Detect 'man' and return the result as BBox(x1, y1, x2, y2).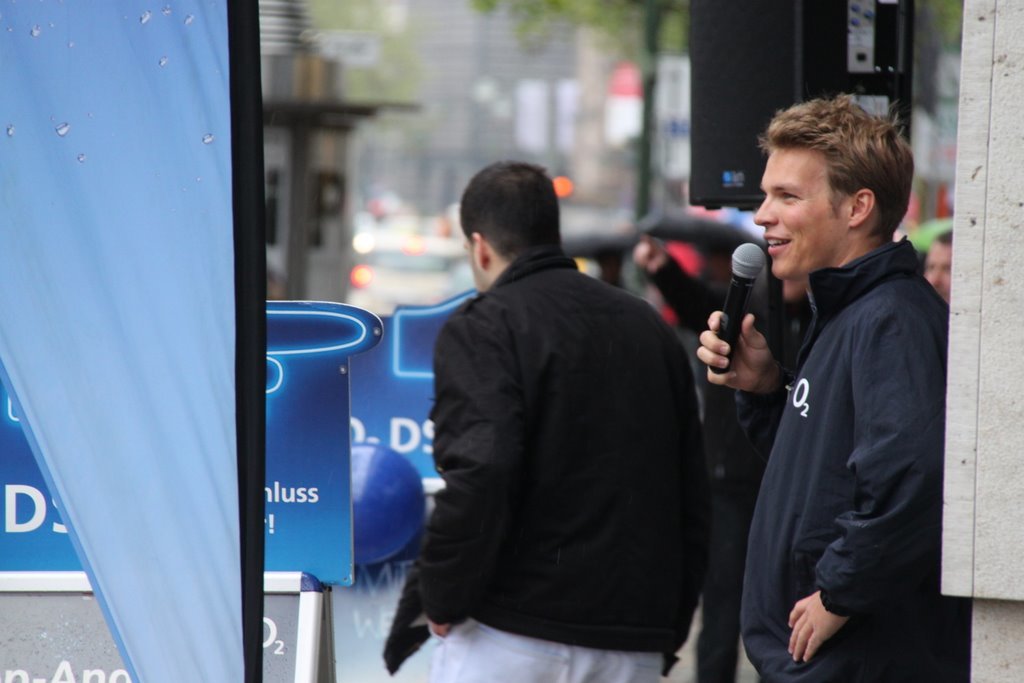
BBox(692, 98, 951, 682).
